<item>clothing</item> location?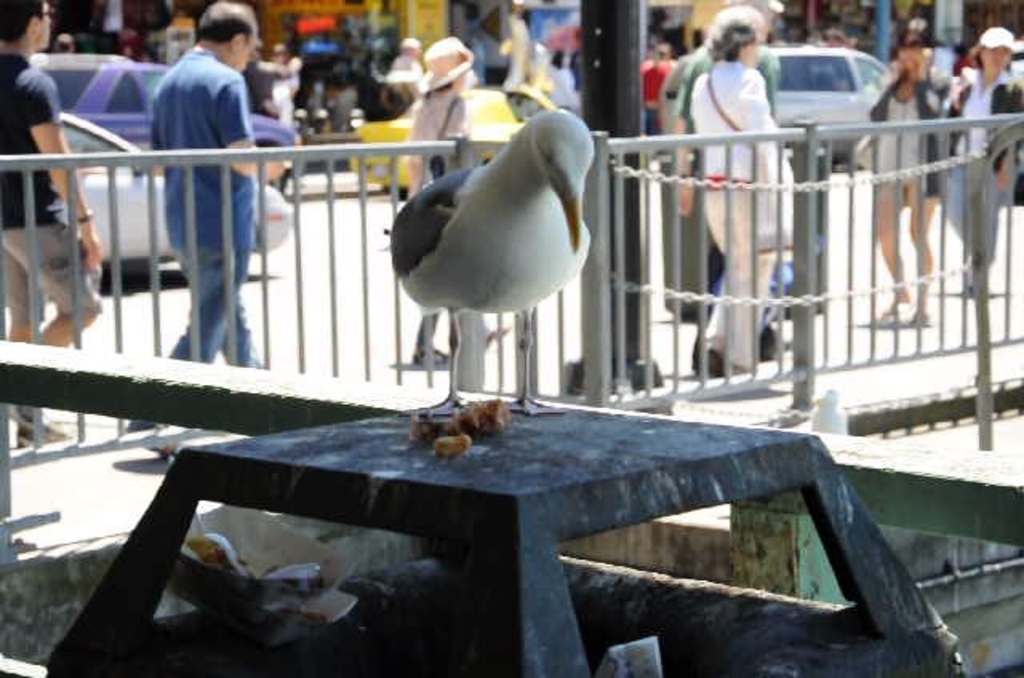
locate(0, 54, 104, 320)
